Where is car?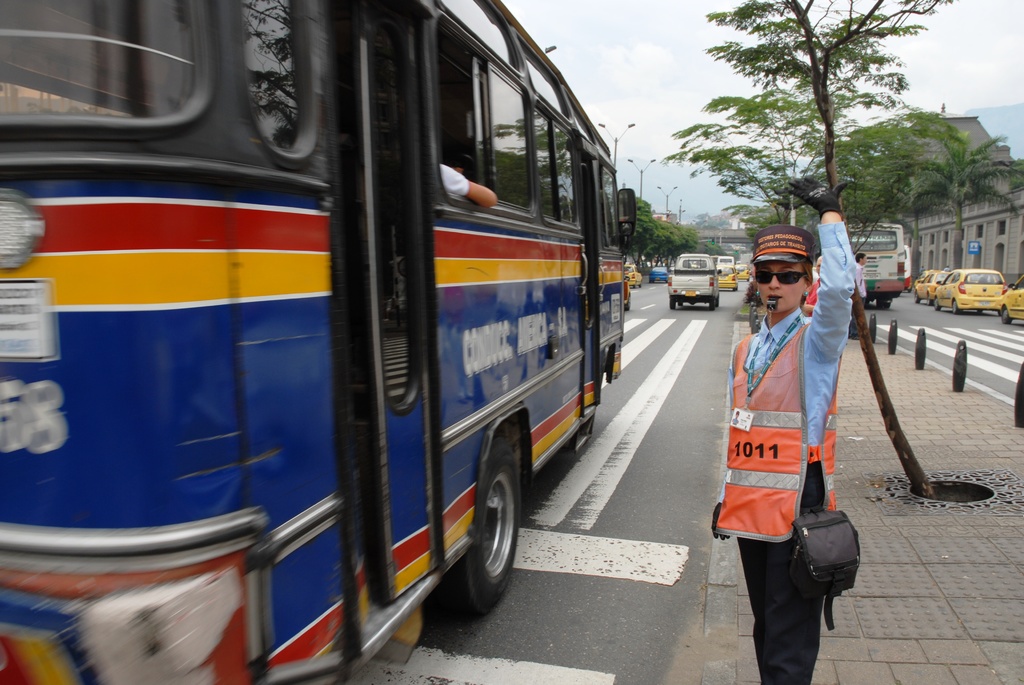
box(736, 263, 749, 281).
